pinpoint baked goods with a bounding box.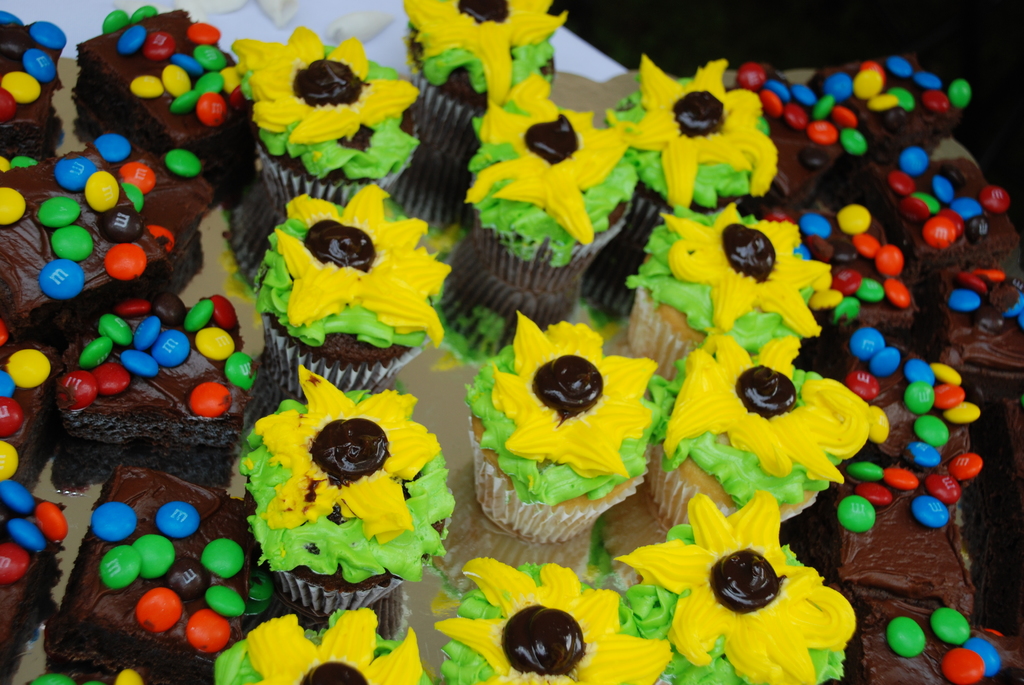
select_region(732, 62, 870, 200).
